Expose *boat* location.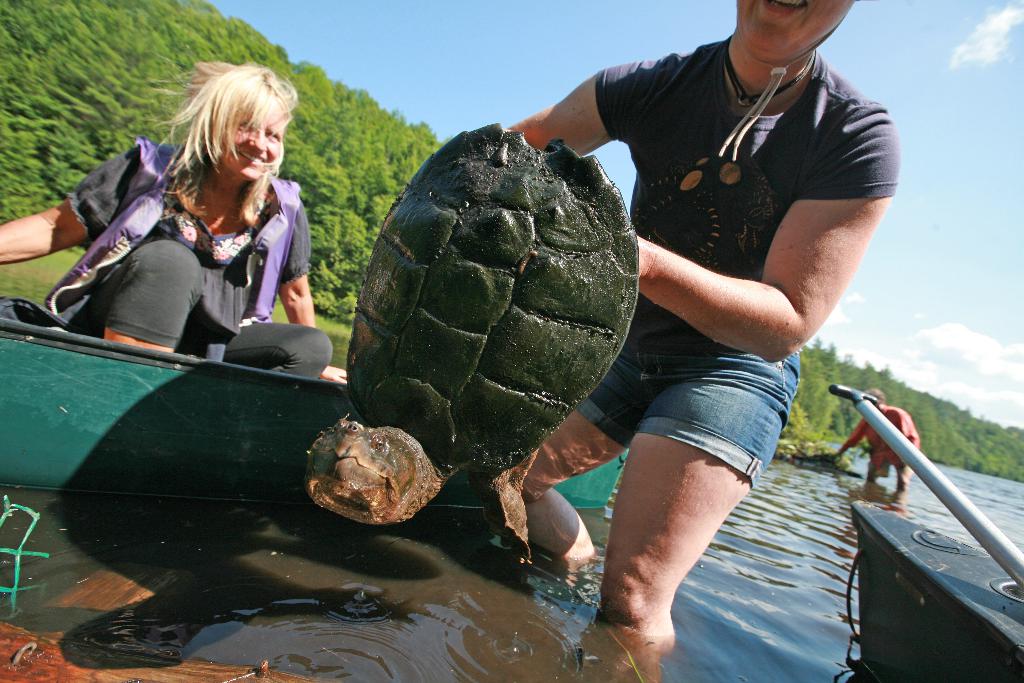
Exposed at [left=0, top=291, right=632, bottom=516].
